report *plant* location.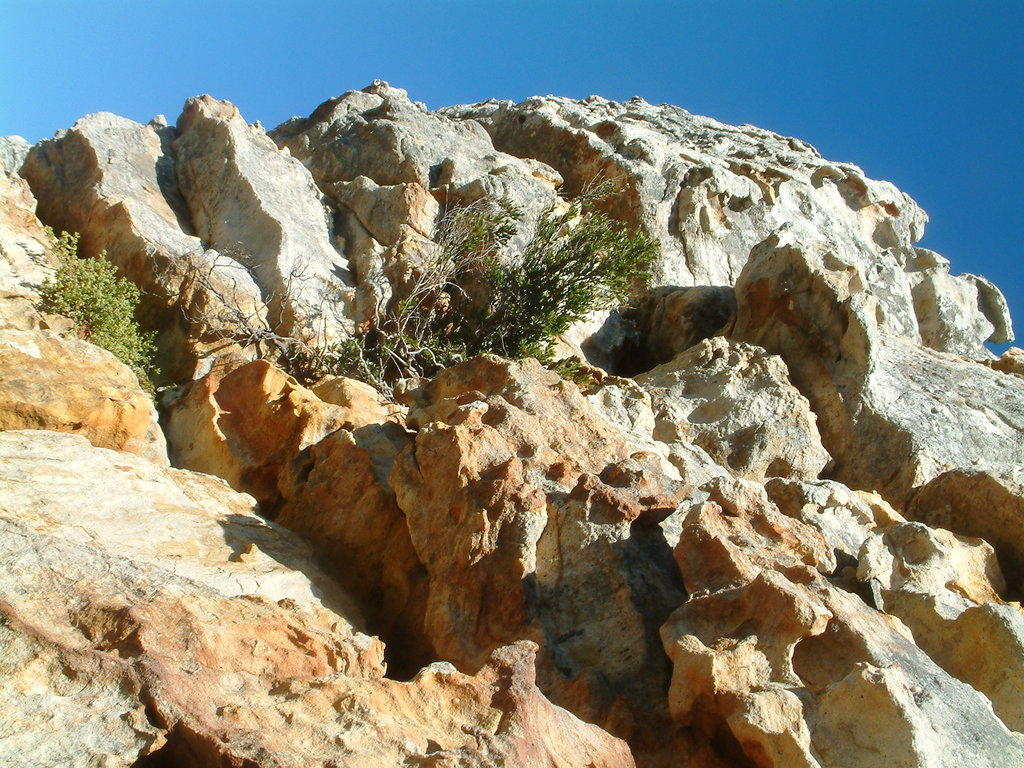
Report: x1=404 y1=178 x2=529 y2=338.
